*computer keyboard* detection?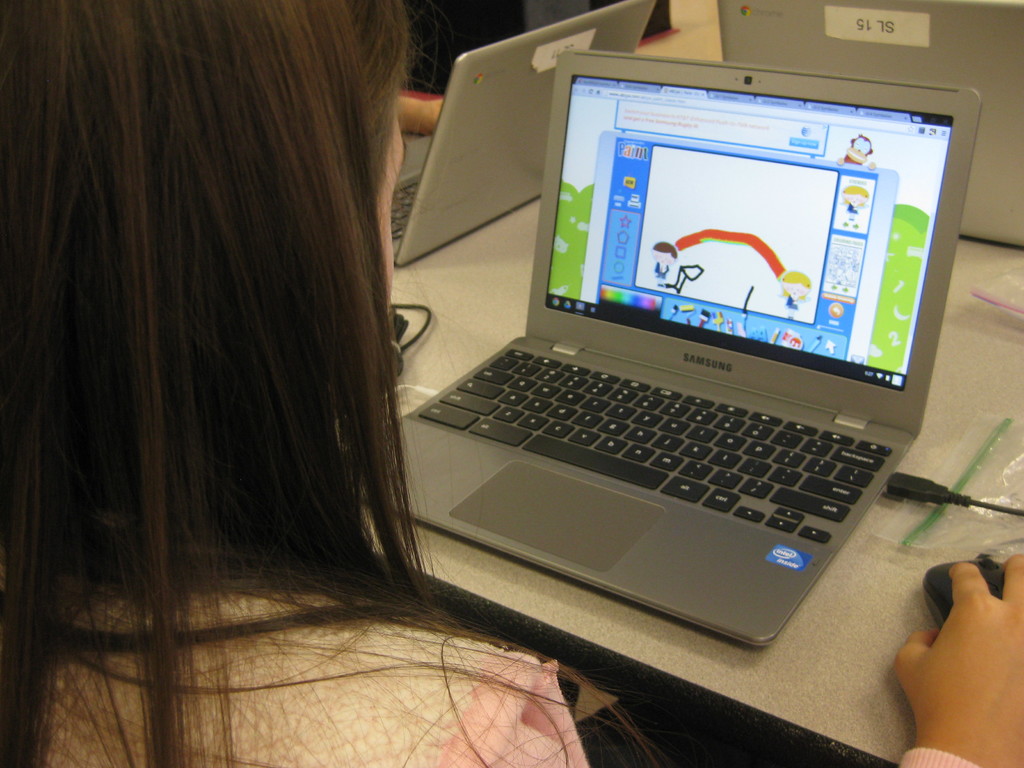
locate(395, 175, 420, 243)
